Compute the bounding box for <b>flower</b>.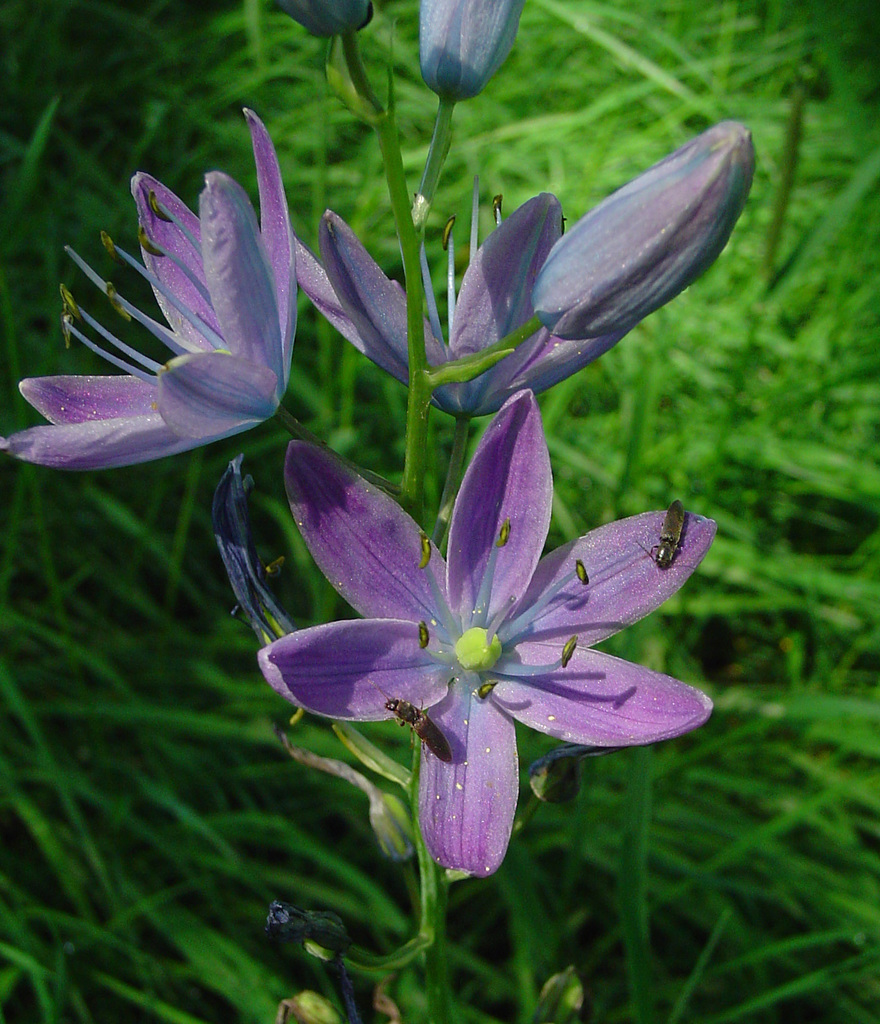
261, 0, 373, 42.
